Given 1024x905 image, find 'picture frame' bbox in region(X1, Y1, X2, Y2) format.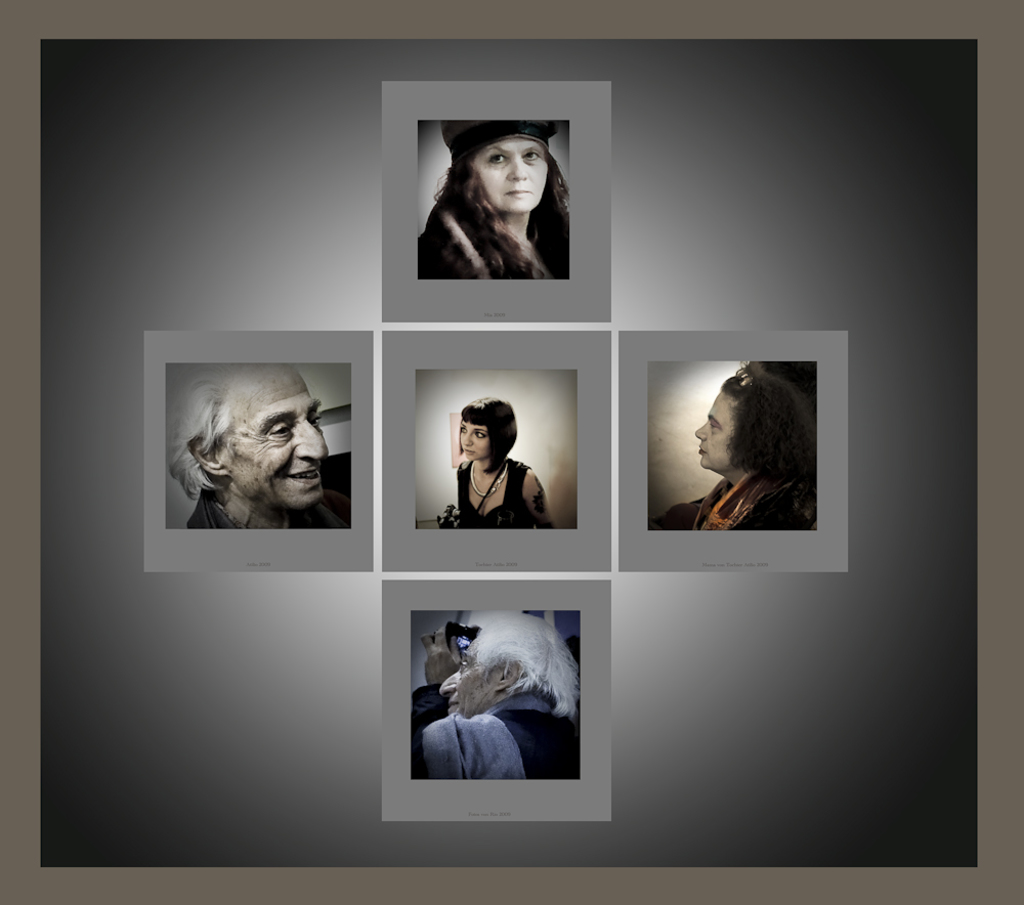
region(383, 81, 620, 339).
